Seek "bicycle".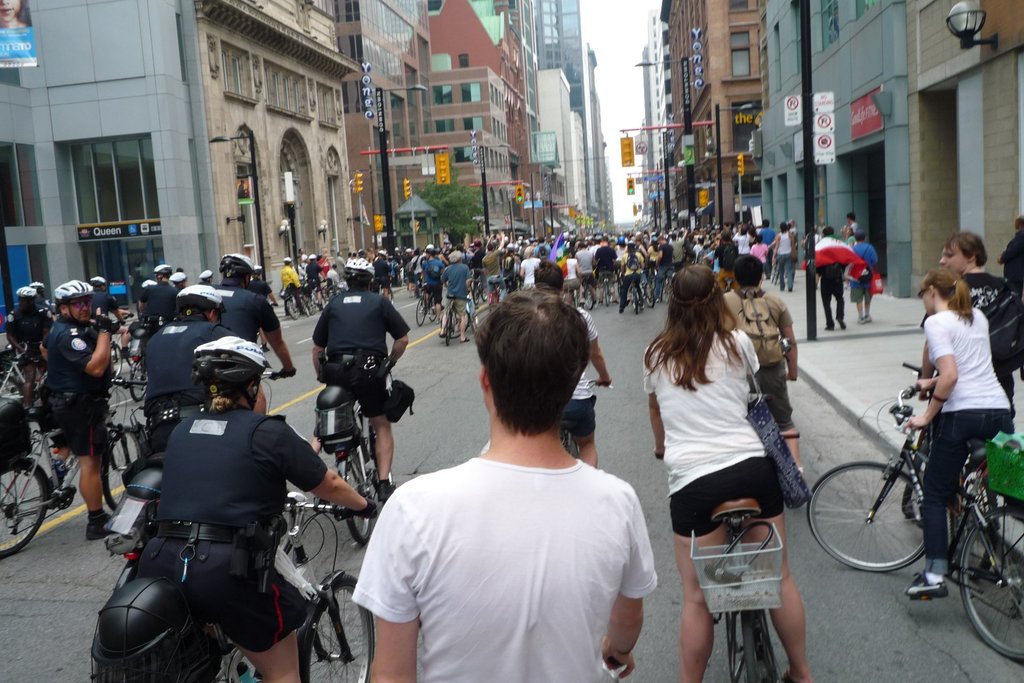
Rect(769, 262, 782, 286).
